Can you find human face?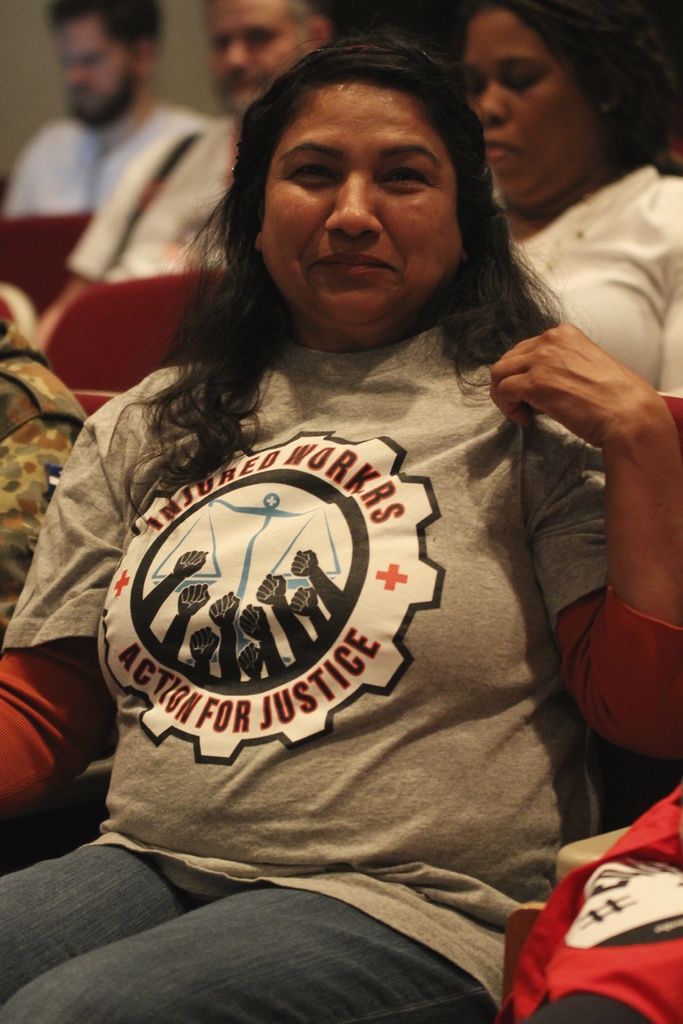
Yes, bounding box: 458:6:588:209.
